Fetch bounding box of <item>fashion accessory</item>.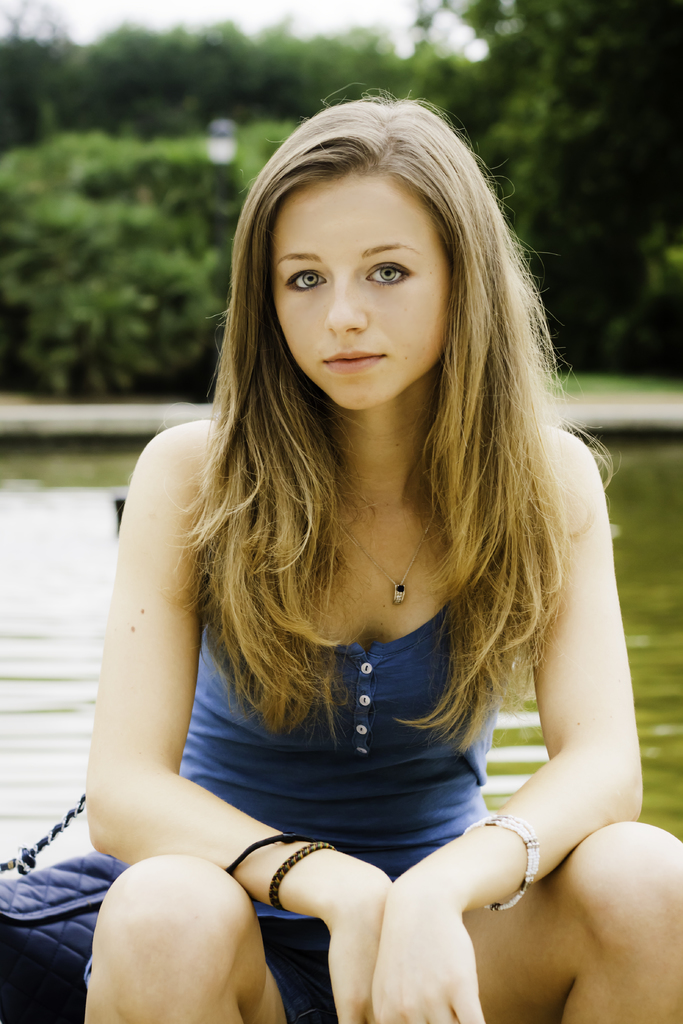
Bbox: crop(266, 839, 332, 916).
